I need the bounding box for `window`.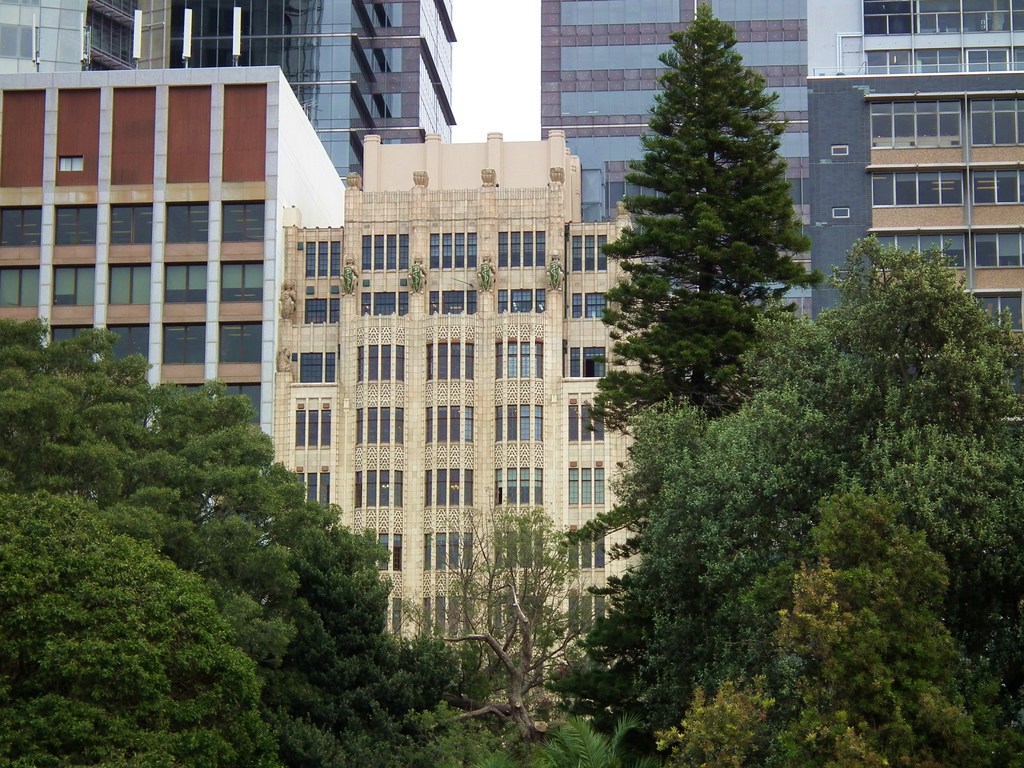
Here it is: 218 189 262 245.
